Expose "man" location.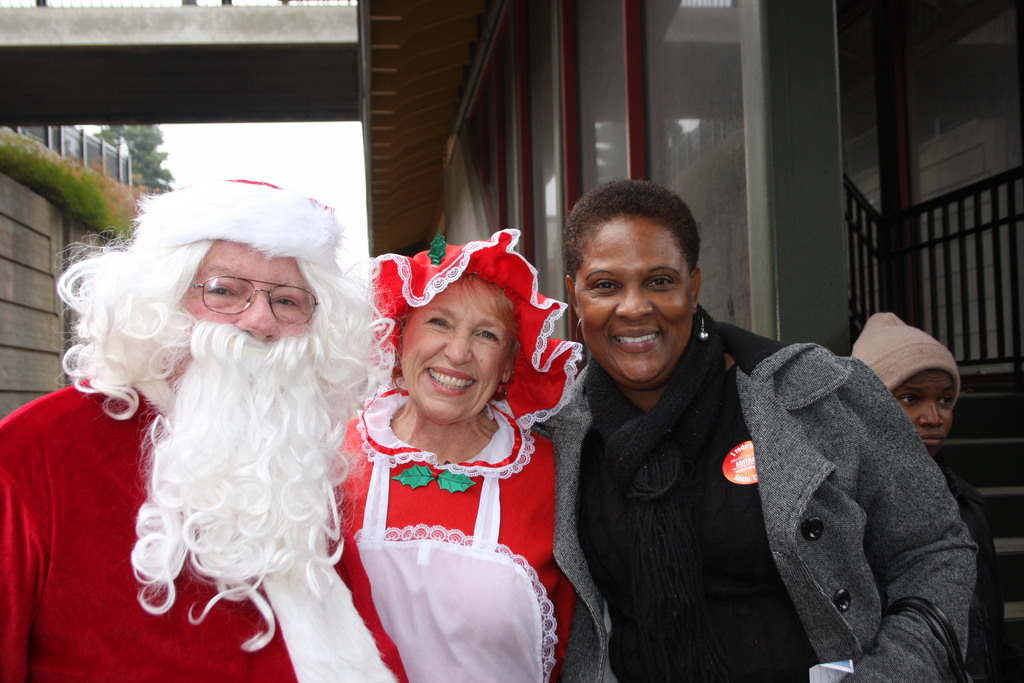
Exposed at {"x1": 0, "y1": 181, "x2": 416, "y2": 682}.
